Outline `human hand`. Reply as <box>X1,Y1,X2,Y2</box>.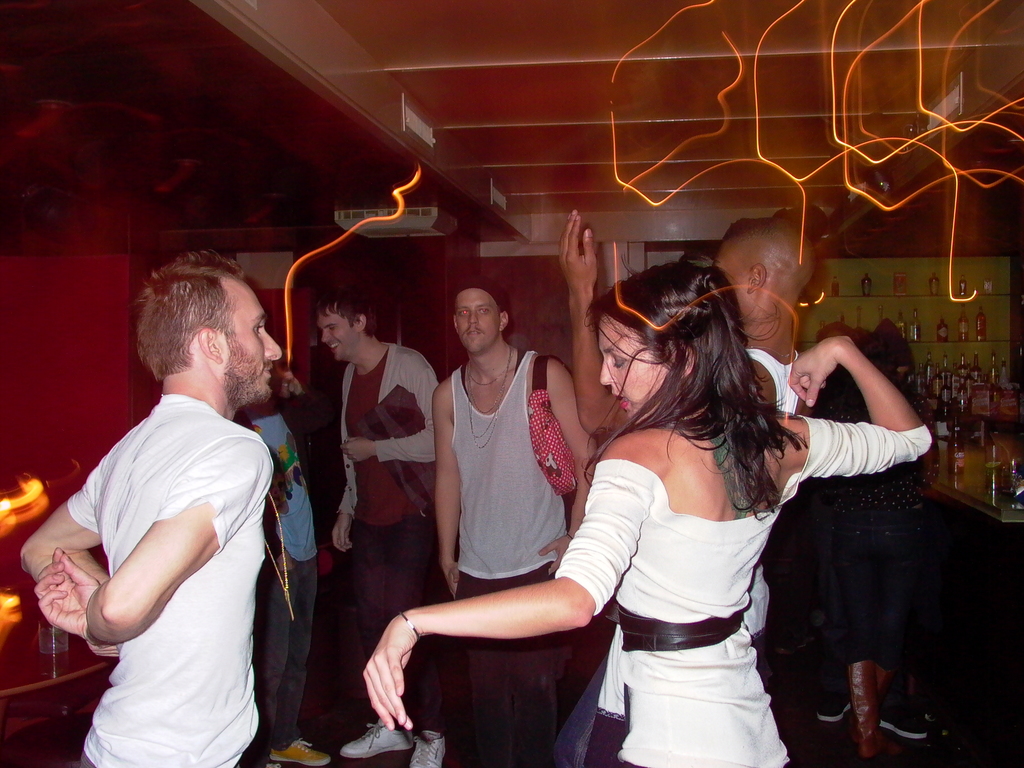
<box>88,641,119,661</box>.
